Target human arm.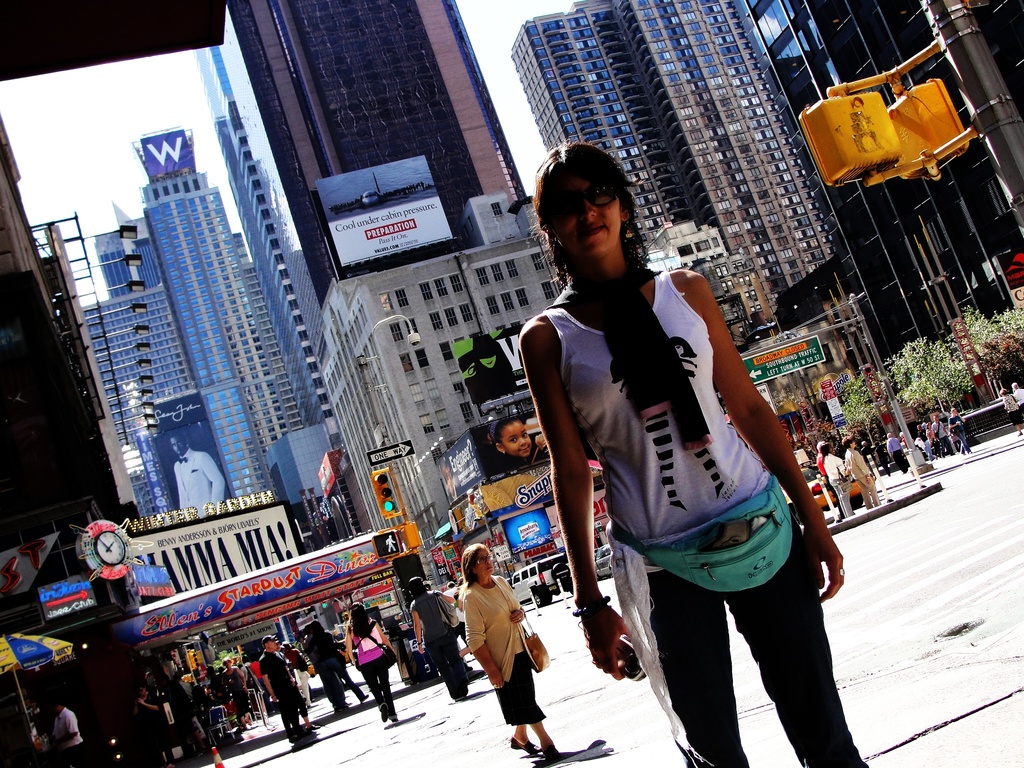
Target region: rect(259, 659, 273, 706).
